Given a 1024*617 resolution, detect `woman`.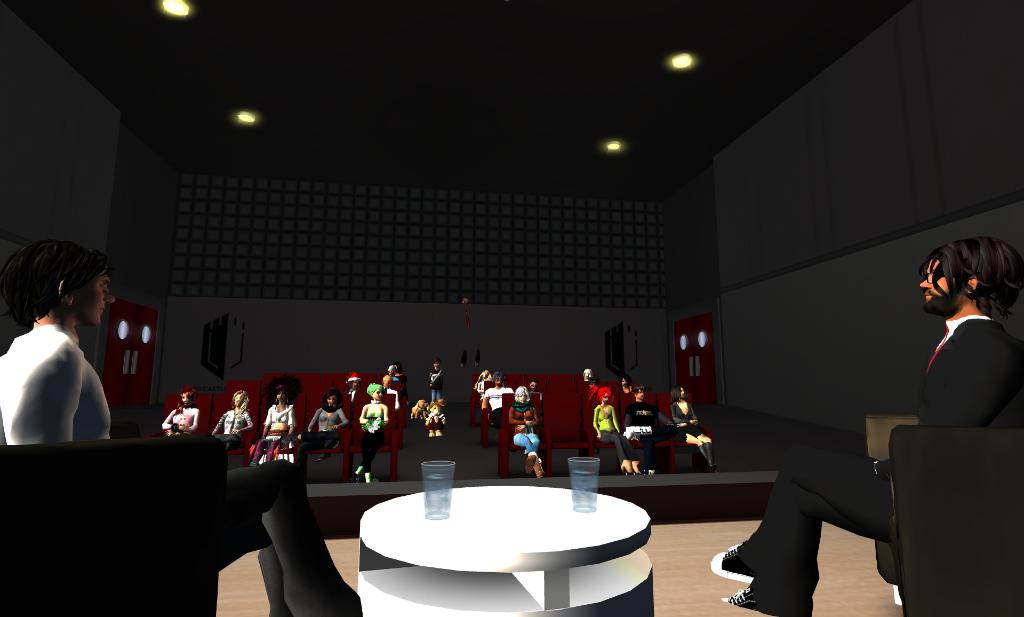
region(356, 381, 392, 485).
